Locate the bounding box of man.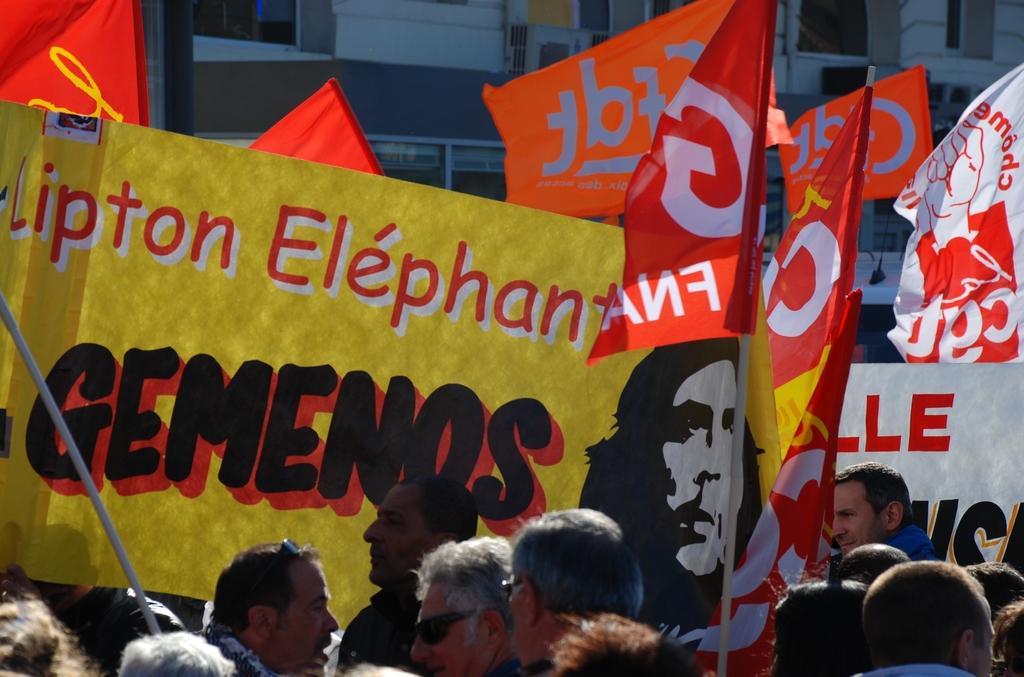
Bounding box: [199,532,340,676].
